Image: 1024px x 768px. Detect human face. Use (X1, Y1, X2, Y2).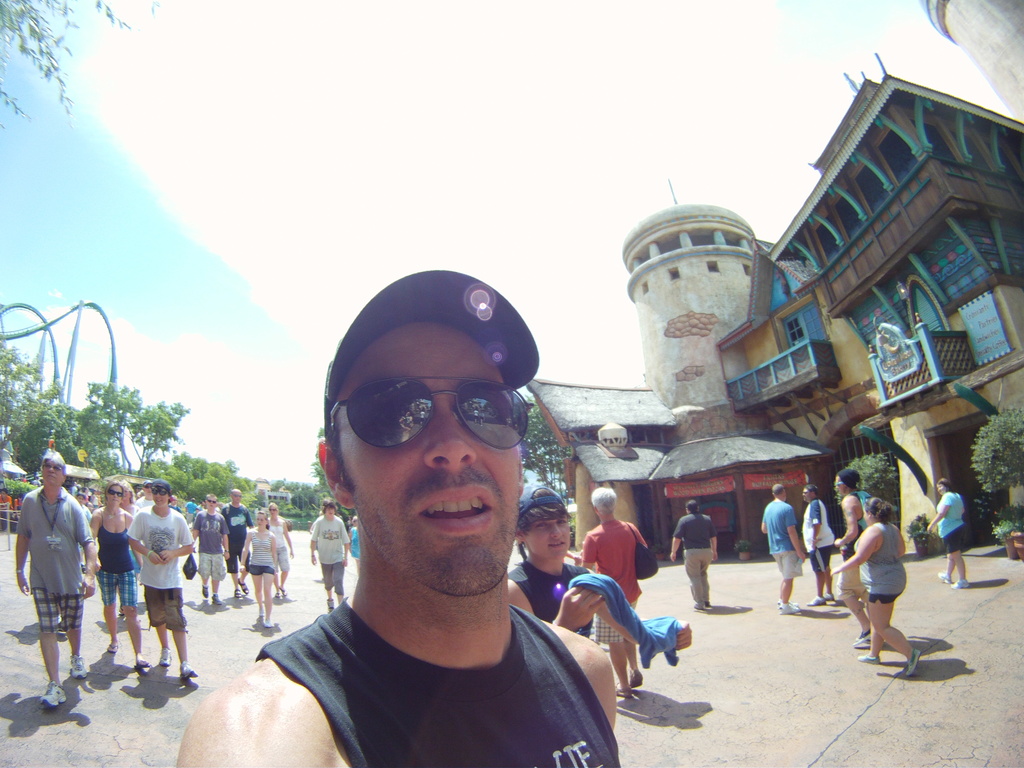
(936, 482, 946, 497).
